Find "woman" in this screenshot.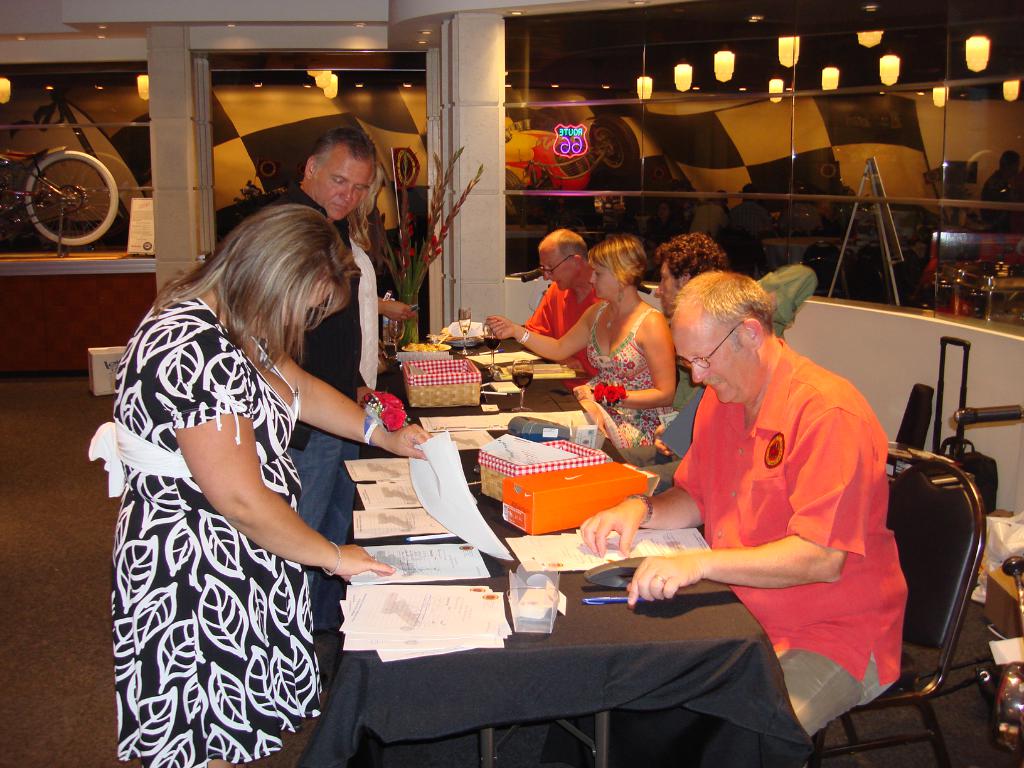
The bounding box for "woman" is crop(102, 167, 387, 756).
